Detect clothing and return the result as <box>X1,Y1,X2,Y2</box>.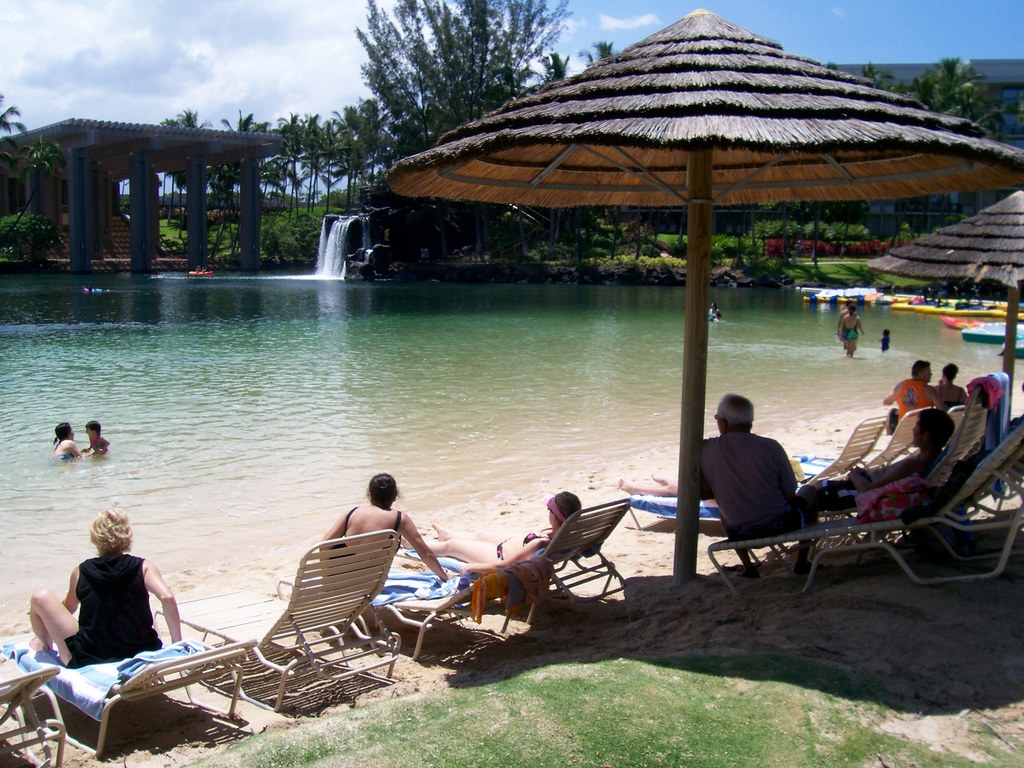
<box>51,451,74,465</box>.
